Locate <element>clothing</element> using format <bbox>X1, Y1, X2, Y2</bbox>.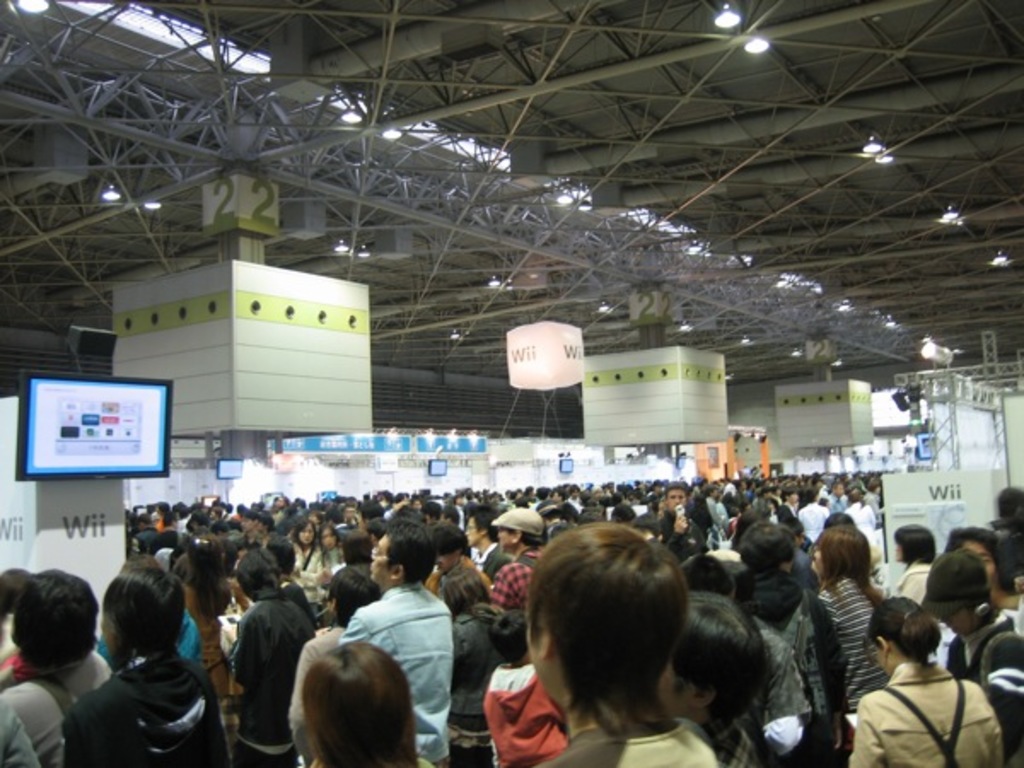
<bbox>823, 560, 891, 732</bbox>.
